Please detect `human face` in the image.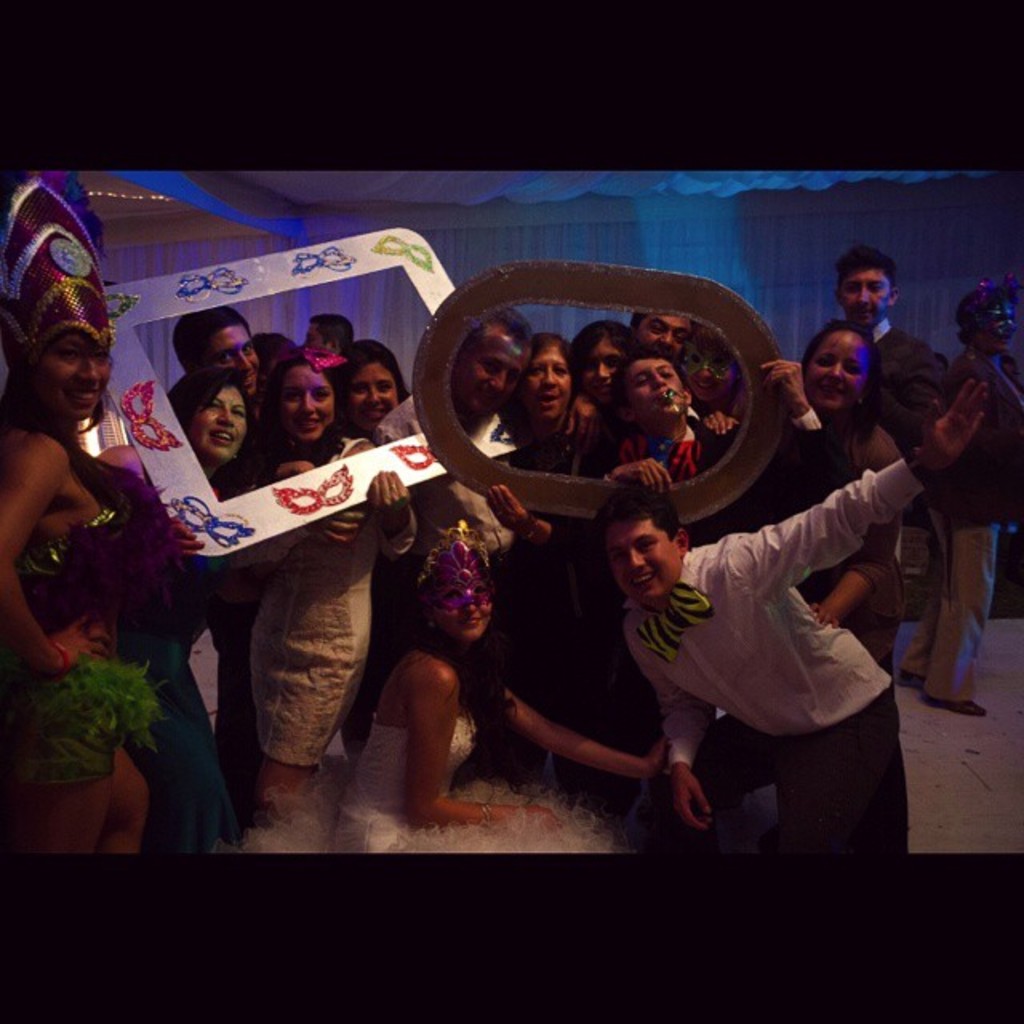
616:515:680:602.
